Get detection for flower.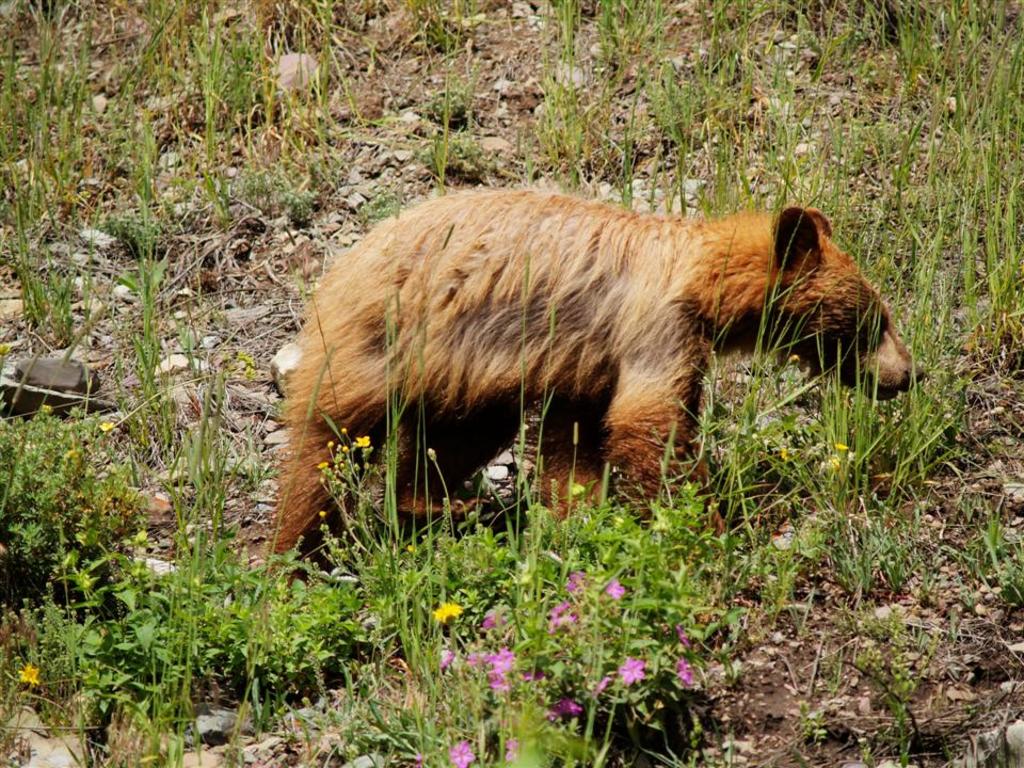
Detection: pyautogui.locateOnScreen(669, 652, 694, 692).
